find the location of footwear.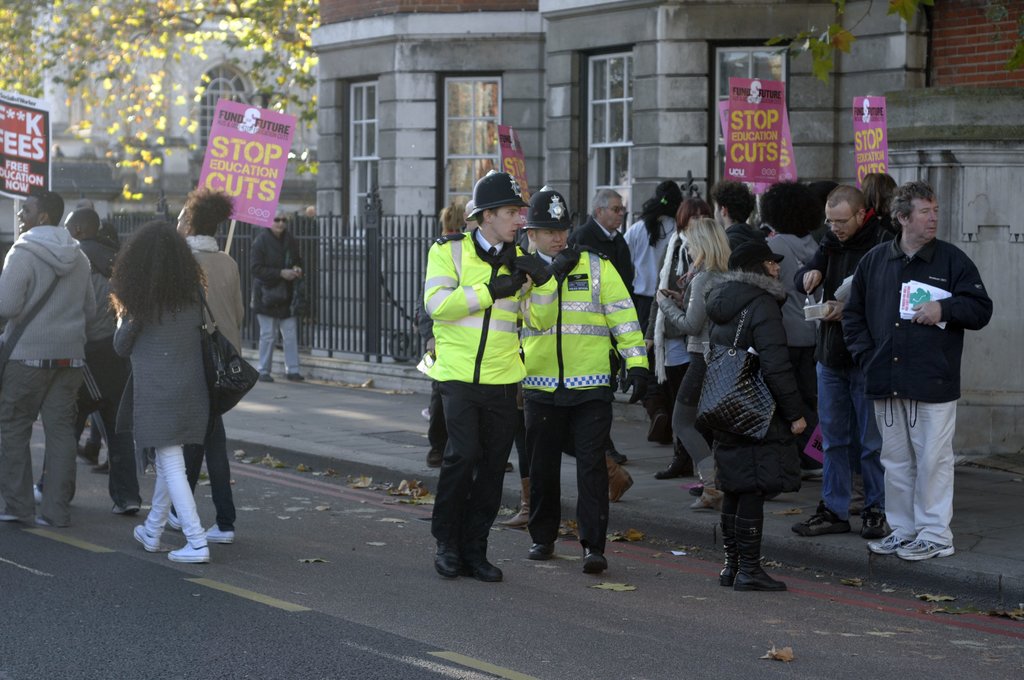
Location: <region>201, 524, 235, 544</region>.
